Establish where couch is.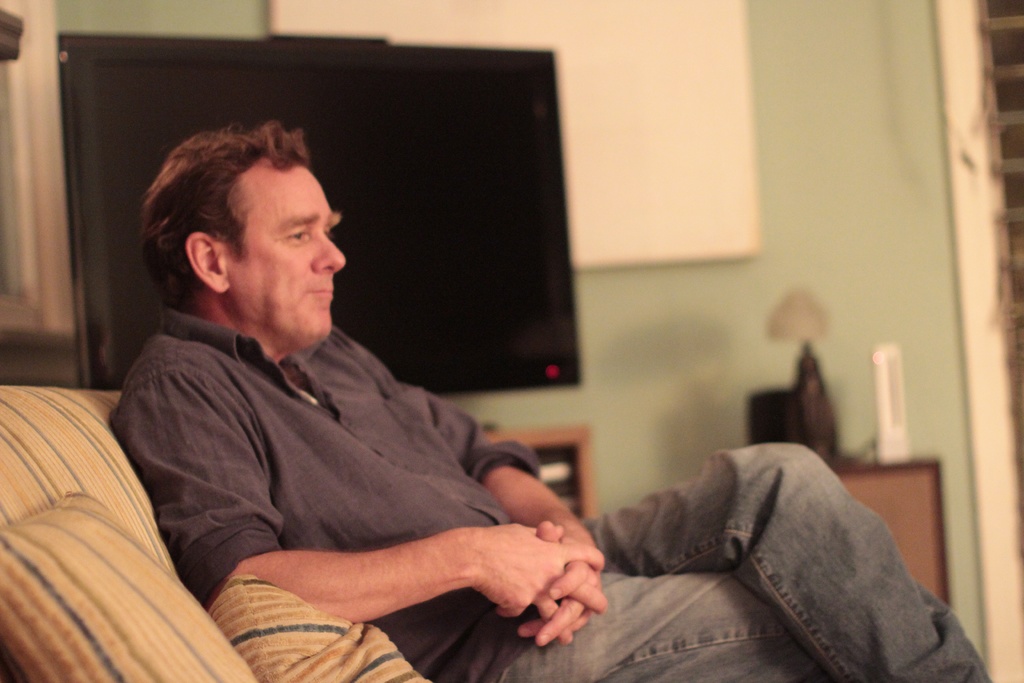
Established at [x1=0, y1=377, x2=436, y2=682].
